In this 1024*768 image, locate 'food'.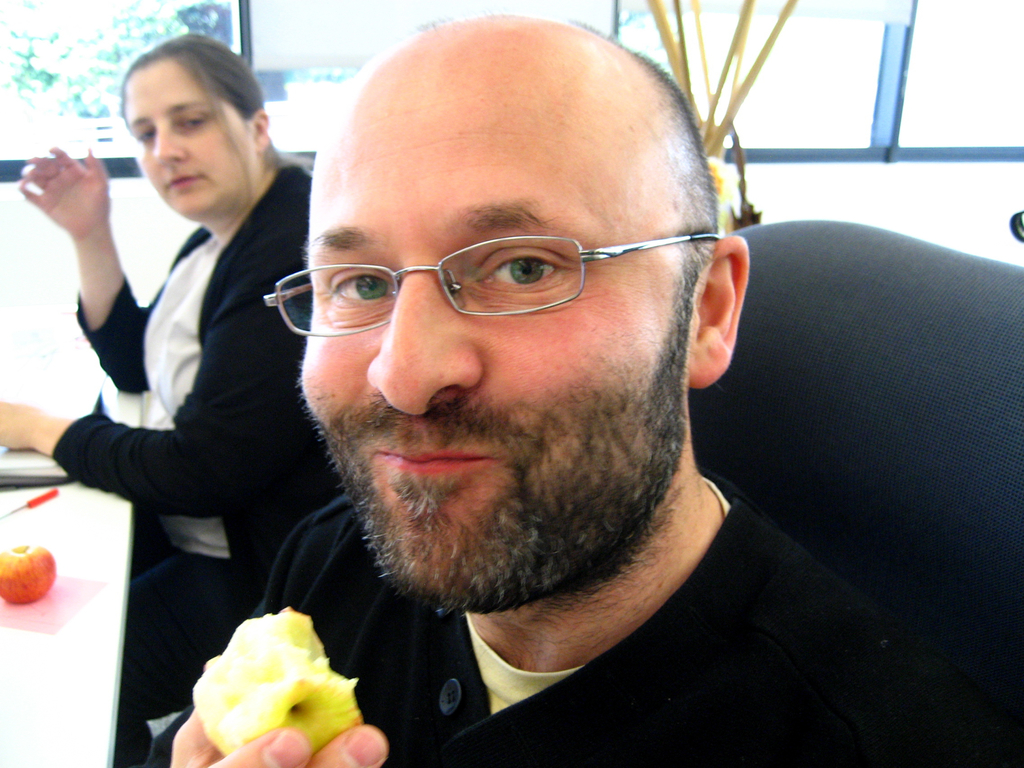
Bounding box: BBox(166, 595, 365, 754).
